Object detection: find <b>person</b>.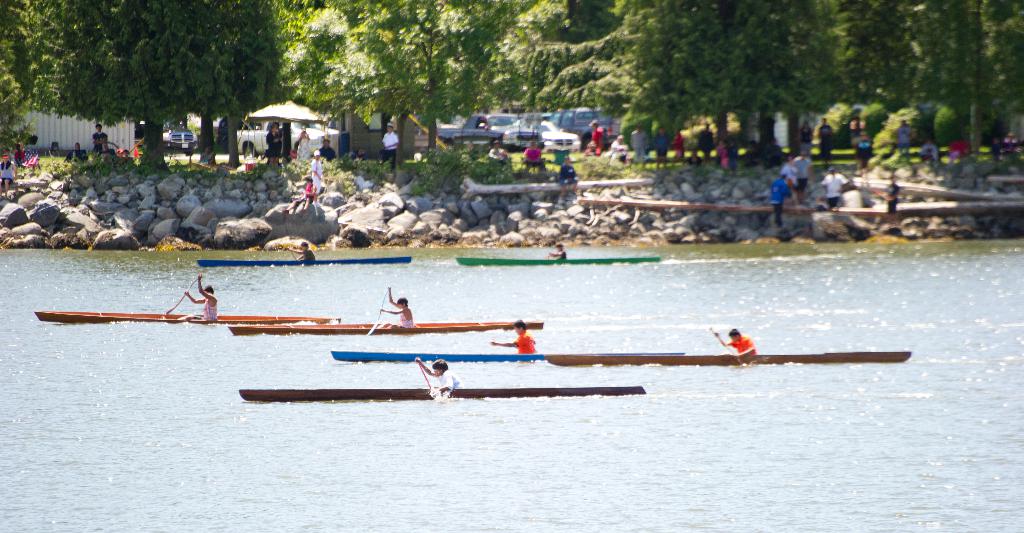
(885, 178, 900, 218).
